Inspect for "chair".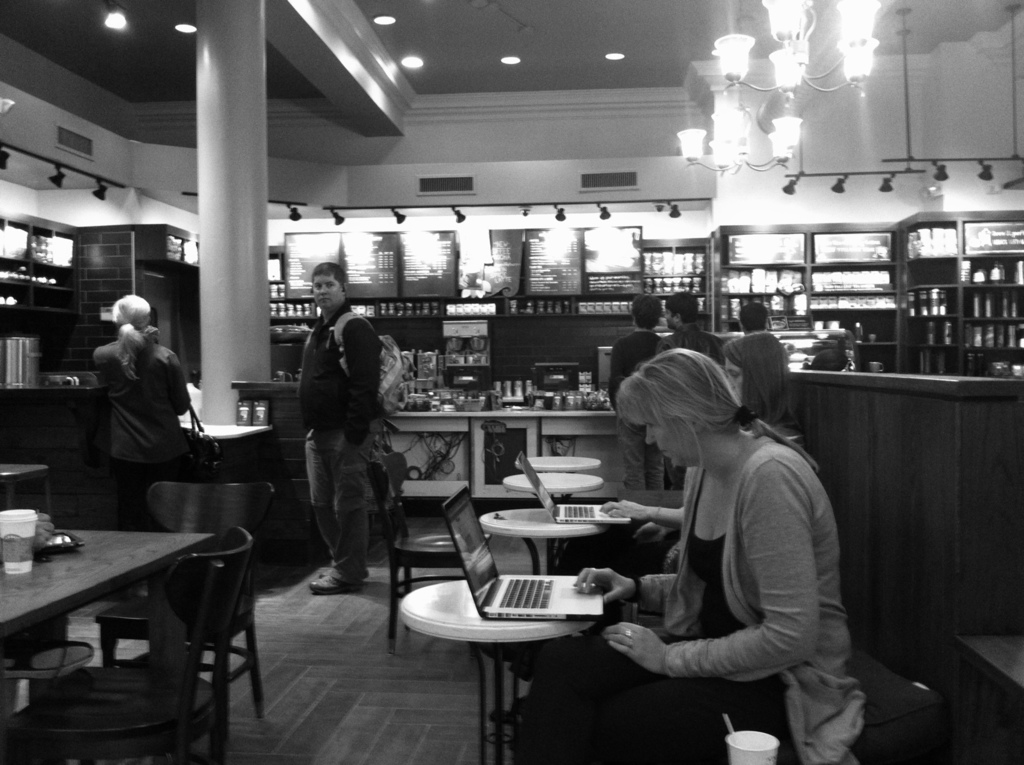
Inspection: {"x1": 91, "y1": 480, "x2": 274, "y2": 764}.
